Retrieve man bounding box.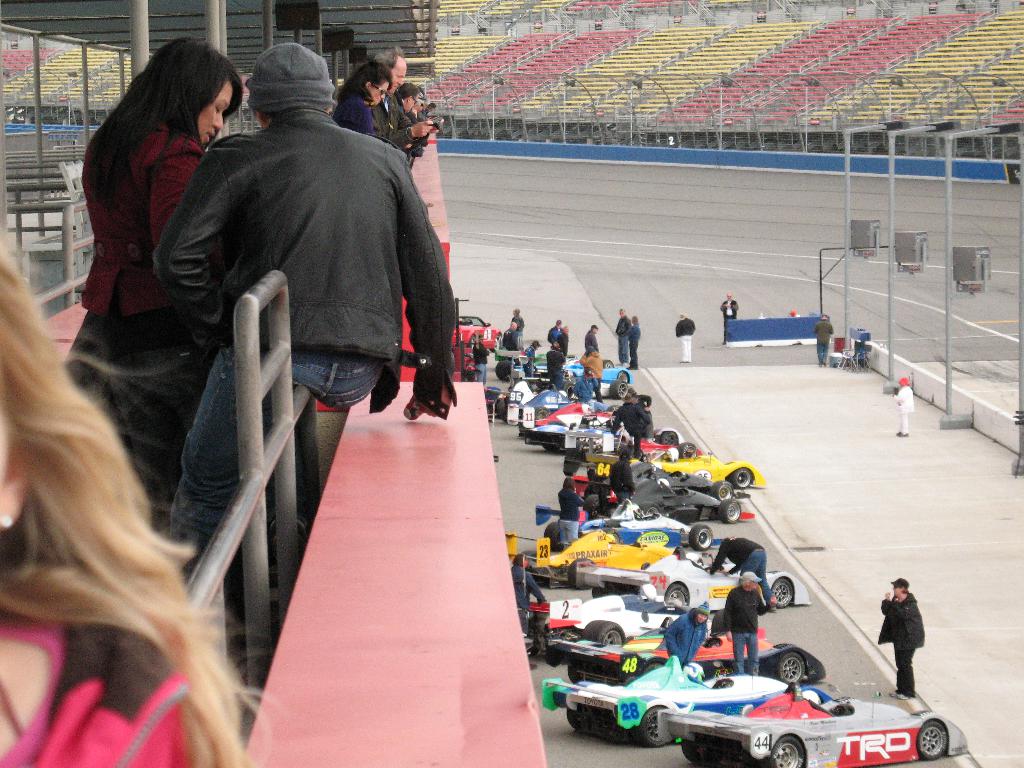
Bounding box: 575 345 608 407.
